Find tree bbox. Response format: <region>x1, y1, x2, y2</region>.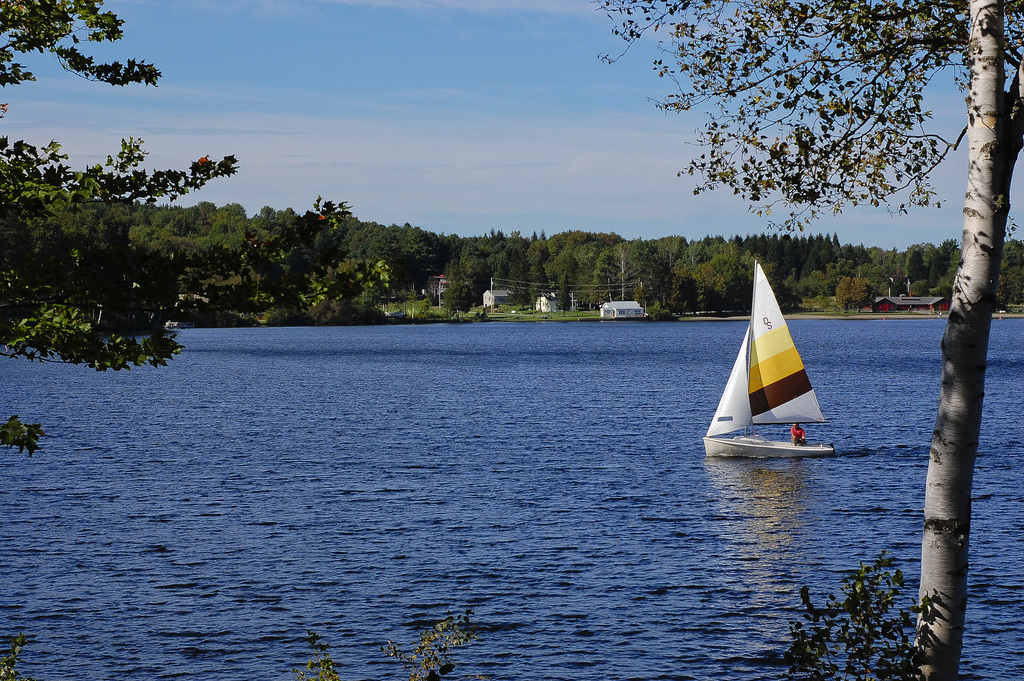
<region>249, 204, 284, 250</region>.
